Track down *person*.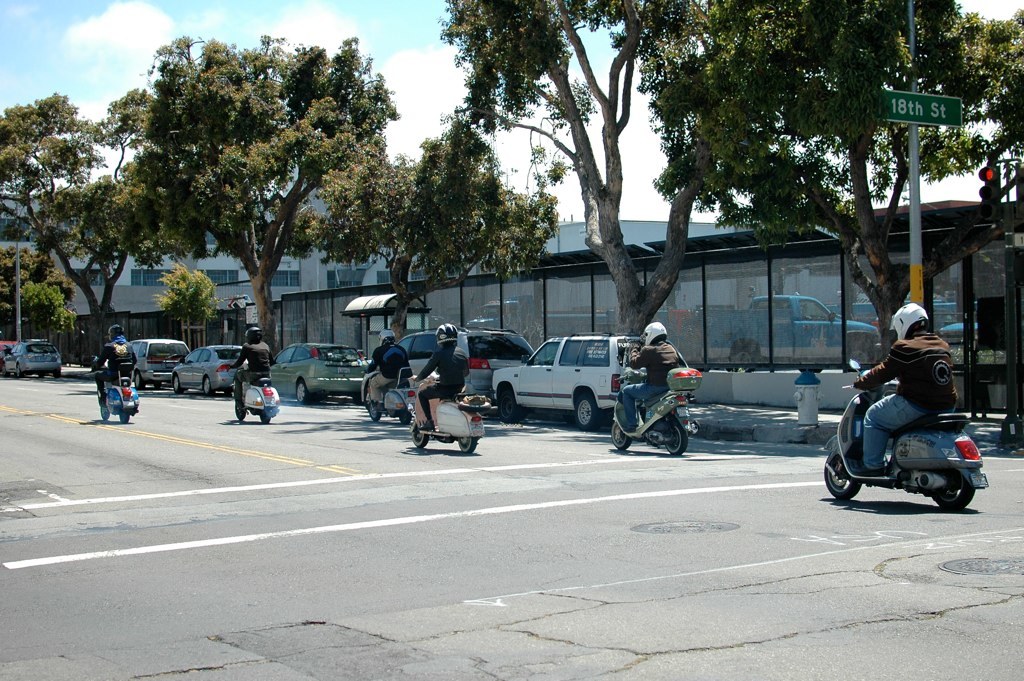
Tracked to <region>408, 335, 471, 455</region>.
